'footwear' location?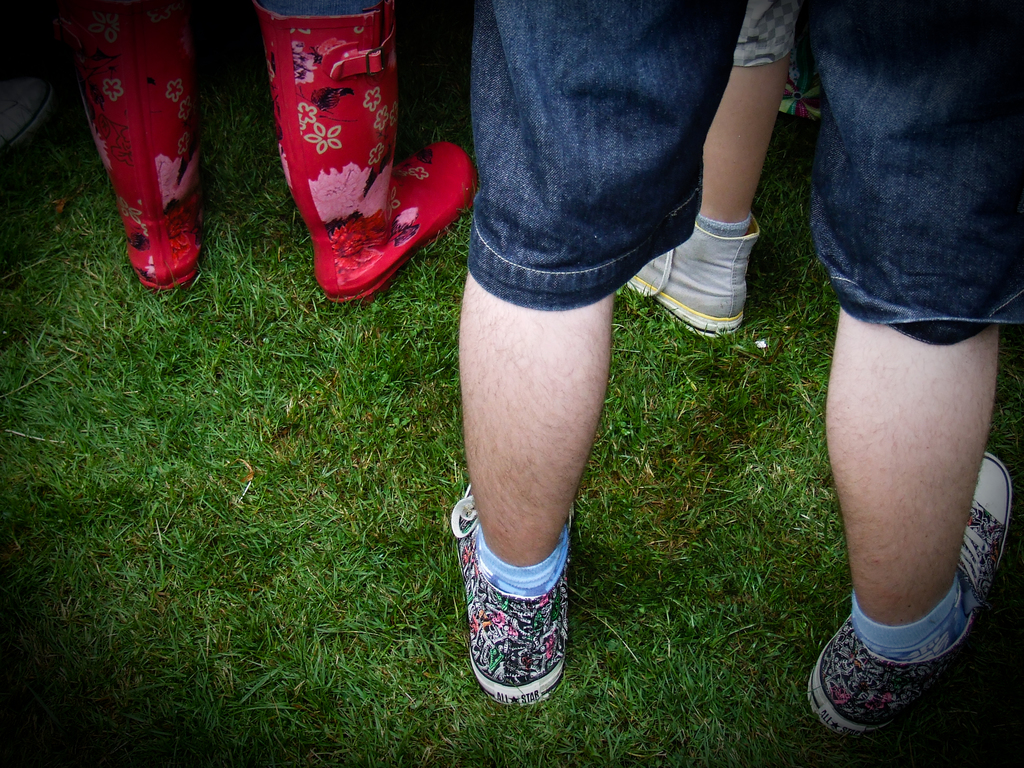
619, 214, 765, 352
